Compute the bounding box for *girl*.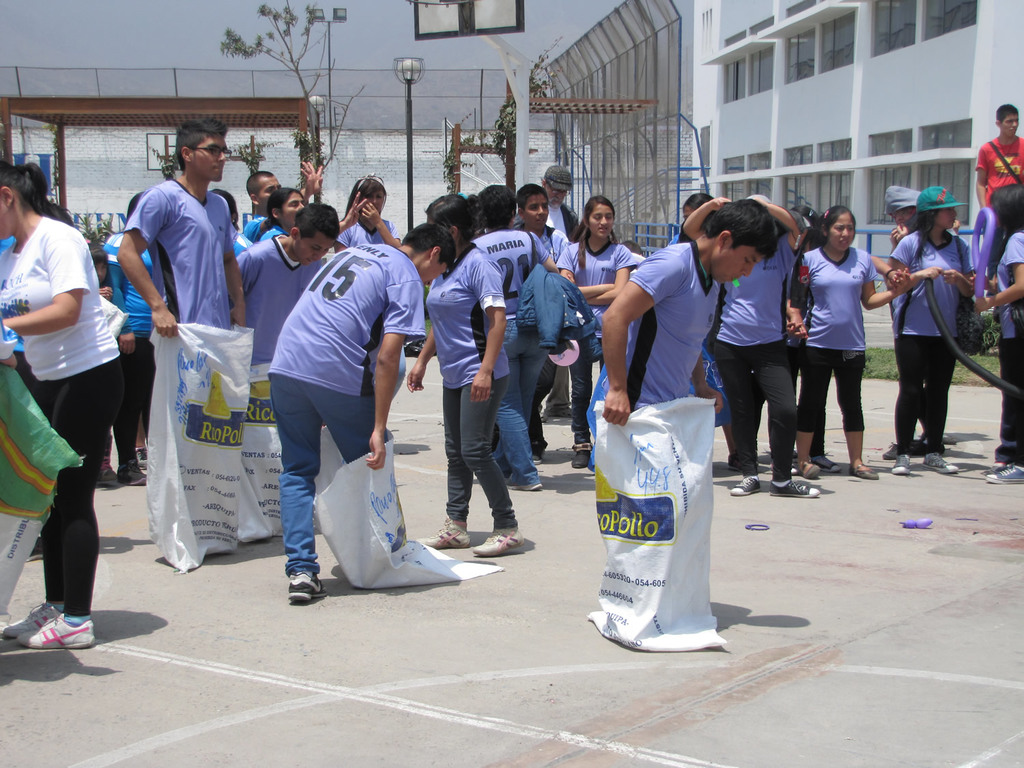
region(424, 186, 507, 565).
